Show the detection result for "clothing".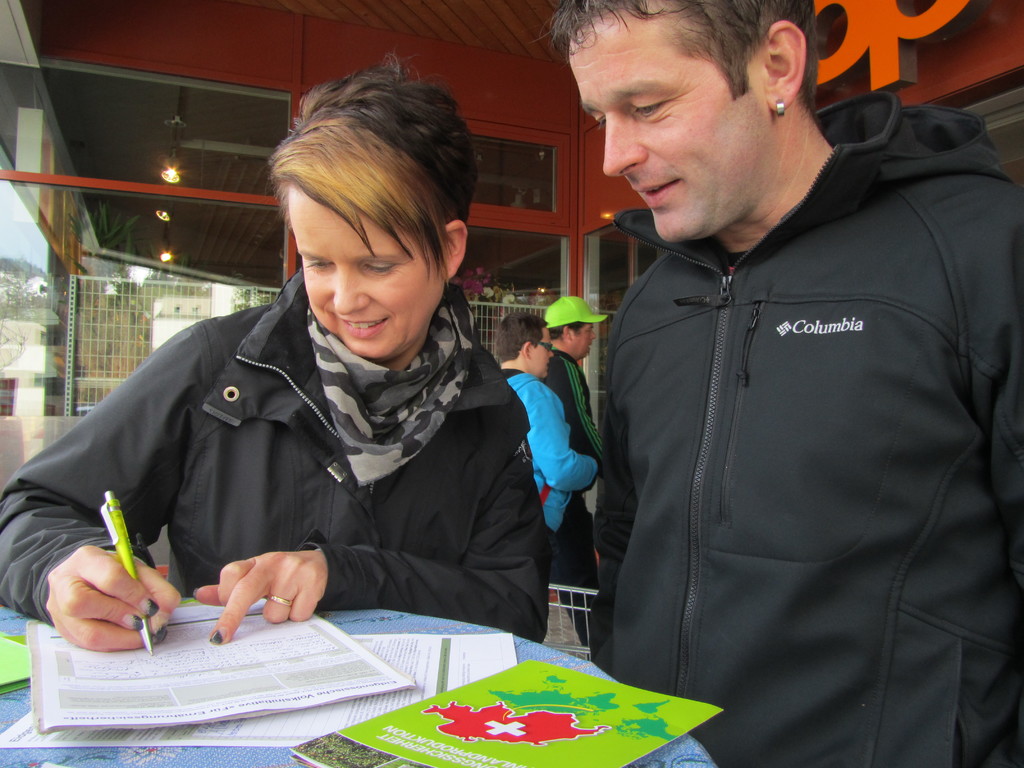
region(35, 220, 568, 665).
